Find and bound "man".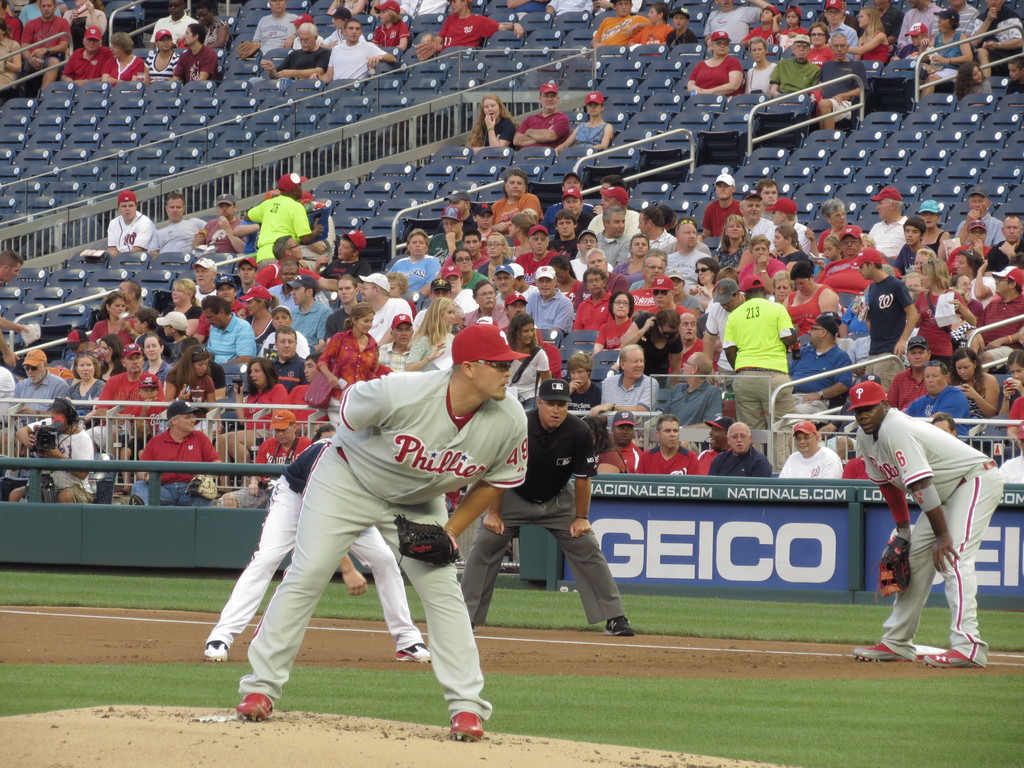
Bound: l=146, t=192, r=209, b=262.
